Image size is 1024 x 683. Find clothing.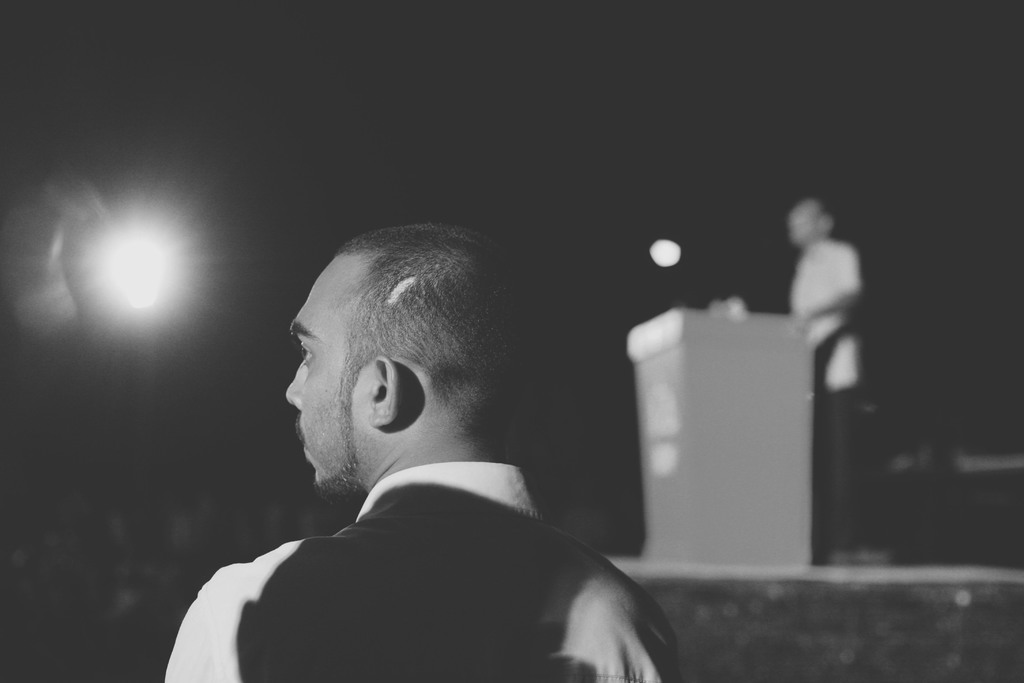
region(163, 459, 678, 682).
